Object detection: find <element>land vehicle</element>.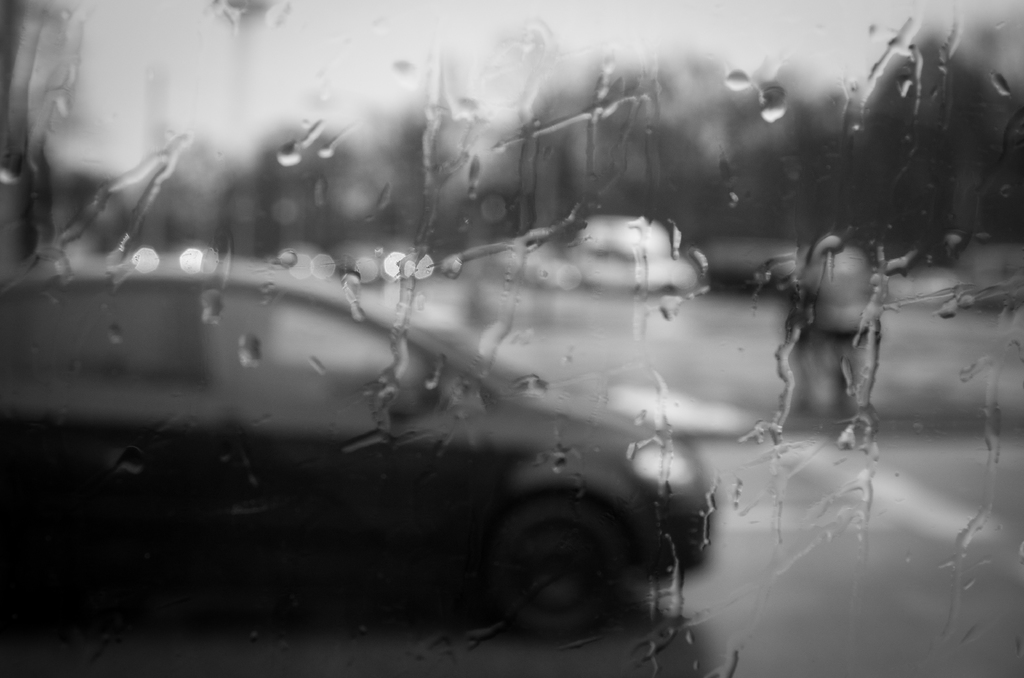
{"left": 0, "top": 270, "right": 720, "bottom": 645}.
